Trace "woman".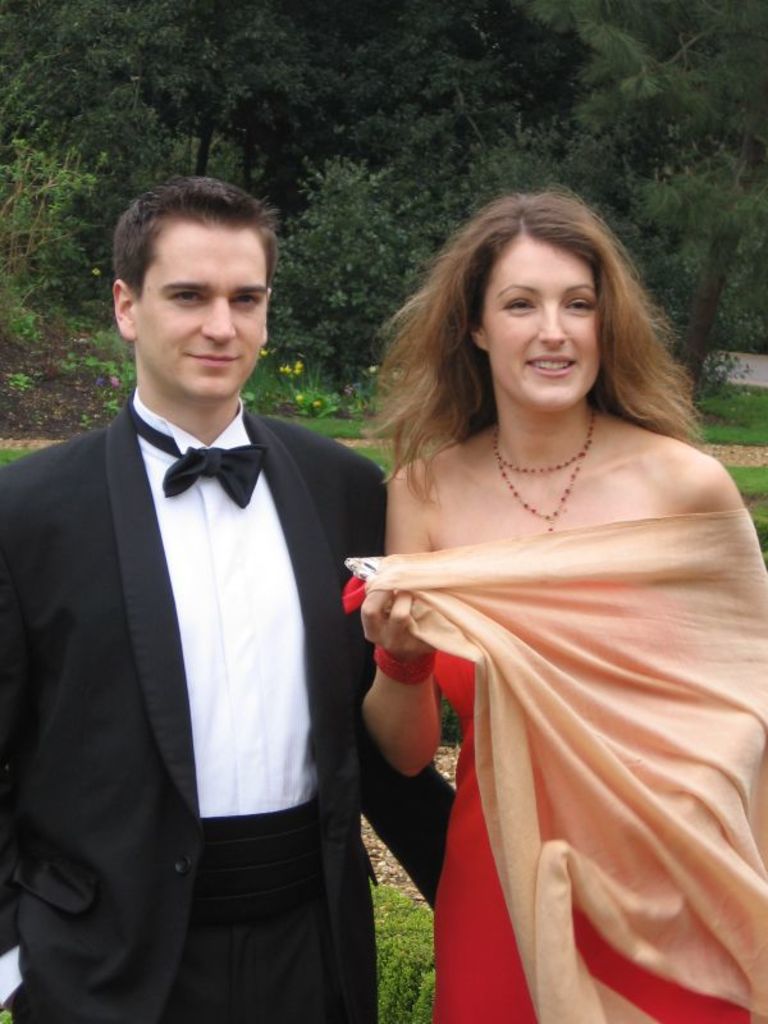
Traced to 352,196,763,1023.
